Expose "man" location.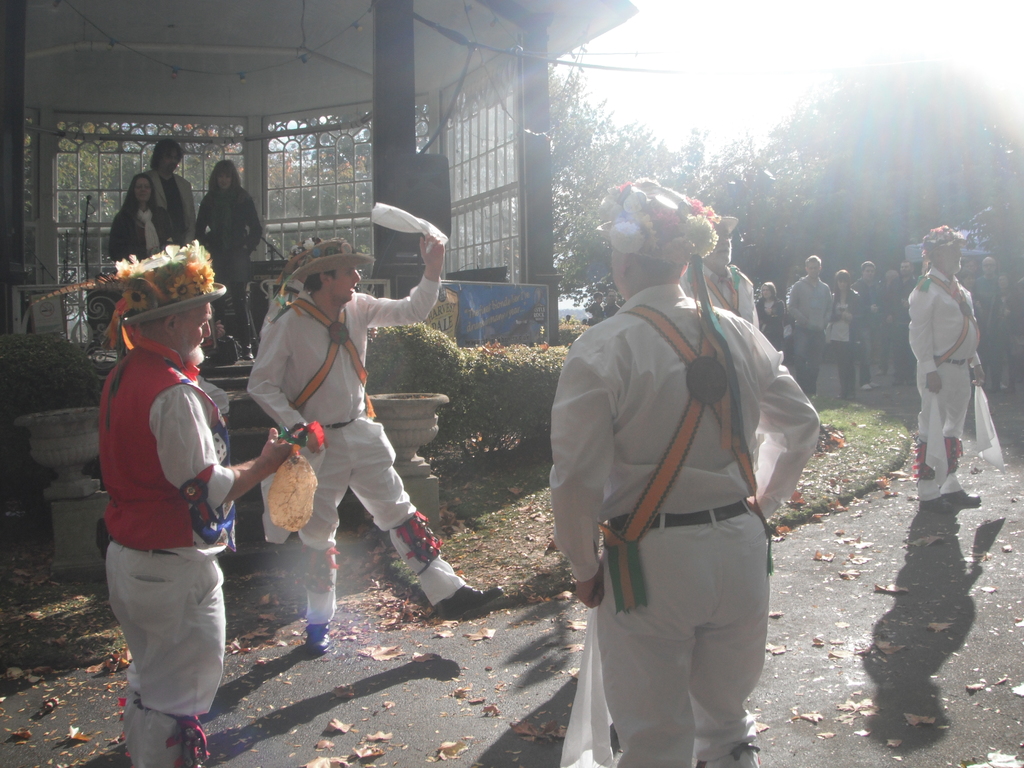
Exposed at select_region(602, 289, 619, 315).
